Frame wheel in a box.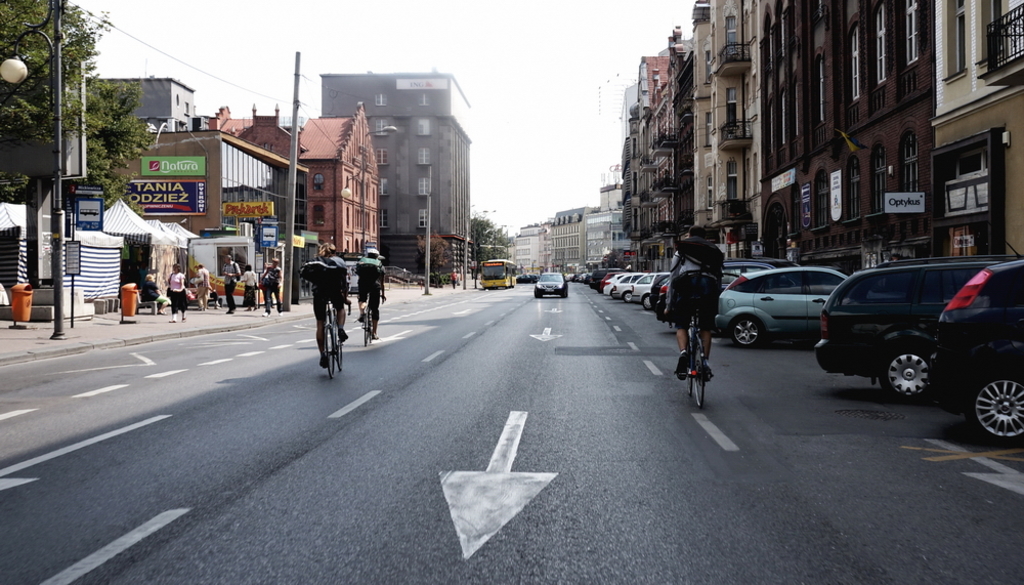
l=644, t=293, r=655, b=310.
